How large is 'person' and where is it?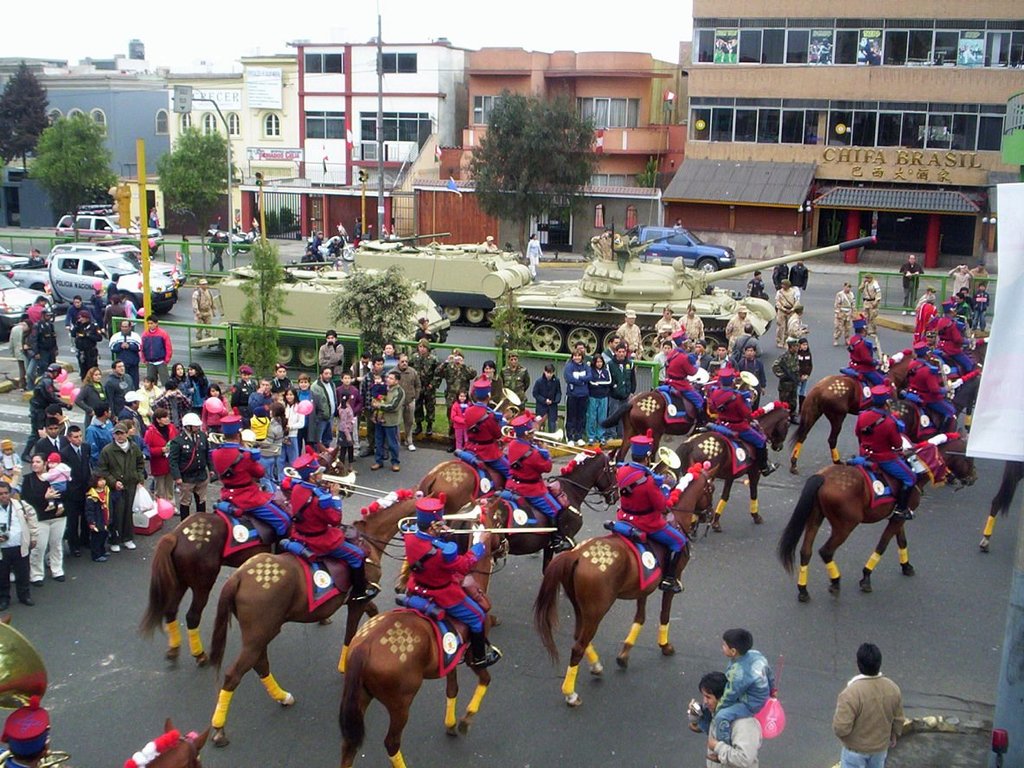
Bounding box: bbox=[381, 338, 396, 368].
